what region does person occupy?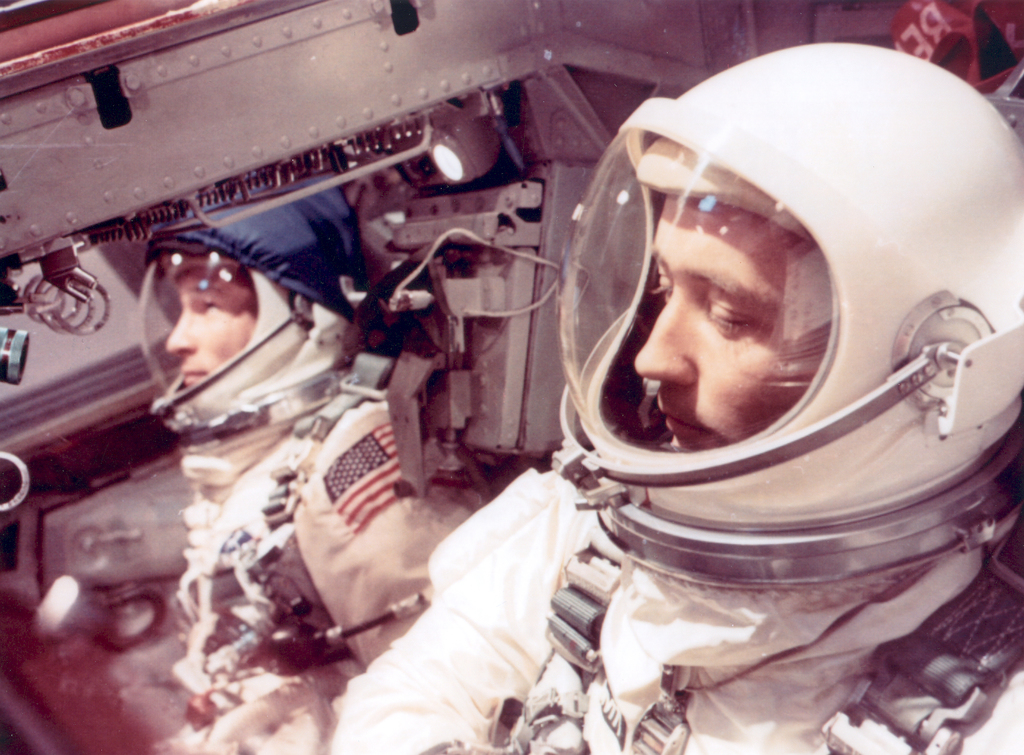
385 17 996 754.
